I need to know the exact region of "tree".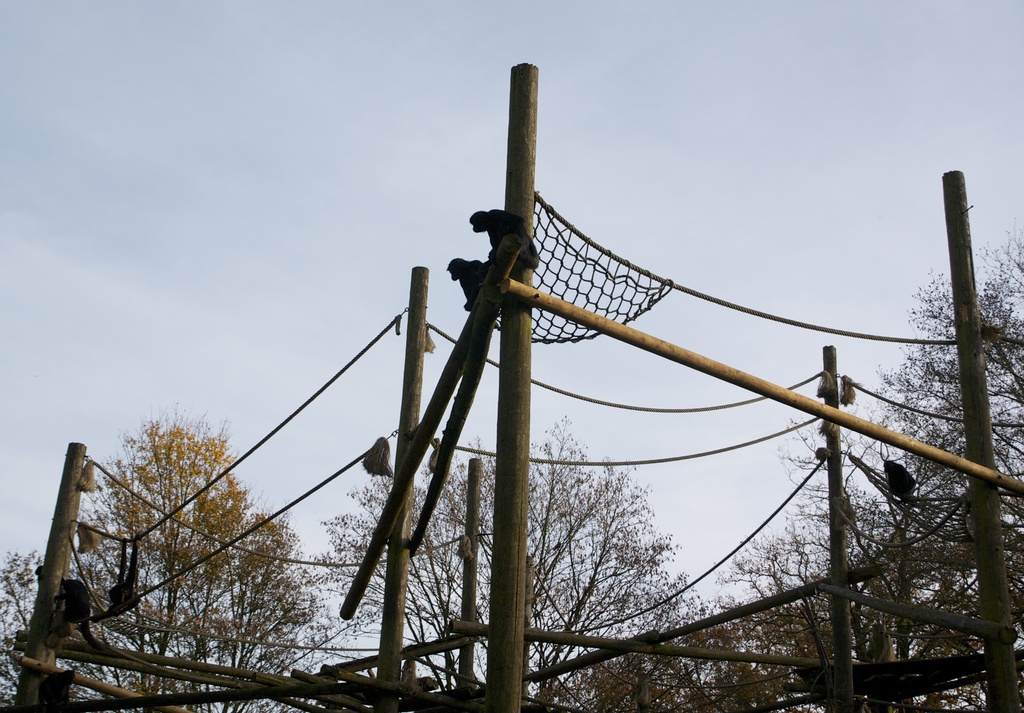
Region: l=299, t=408, r=698, b=712.
